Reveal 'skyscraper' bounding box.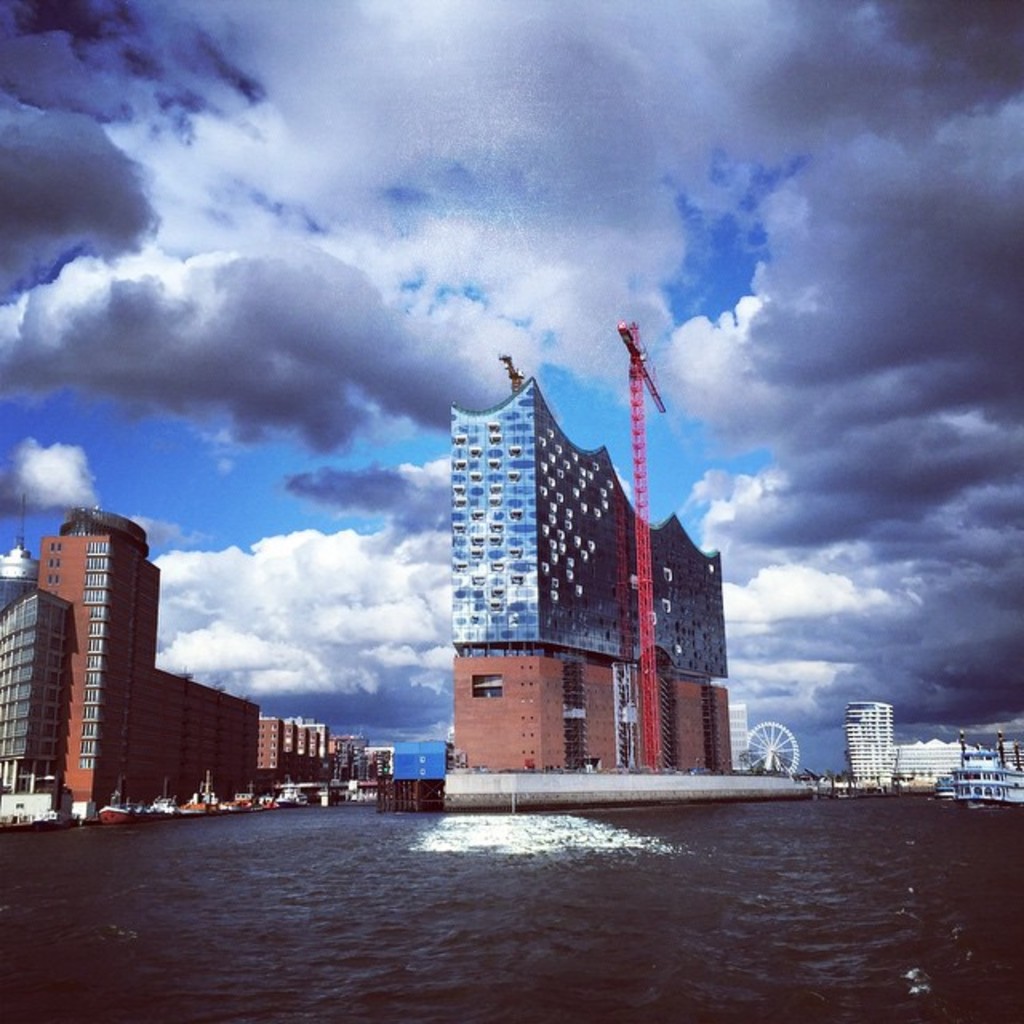
Revealed: l=848, t=691, r=893, b=773.
